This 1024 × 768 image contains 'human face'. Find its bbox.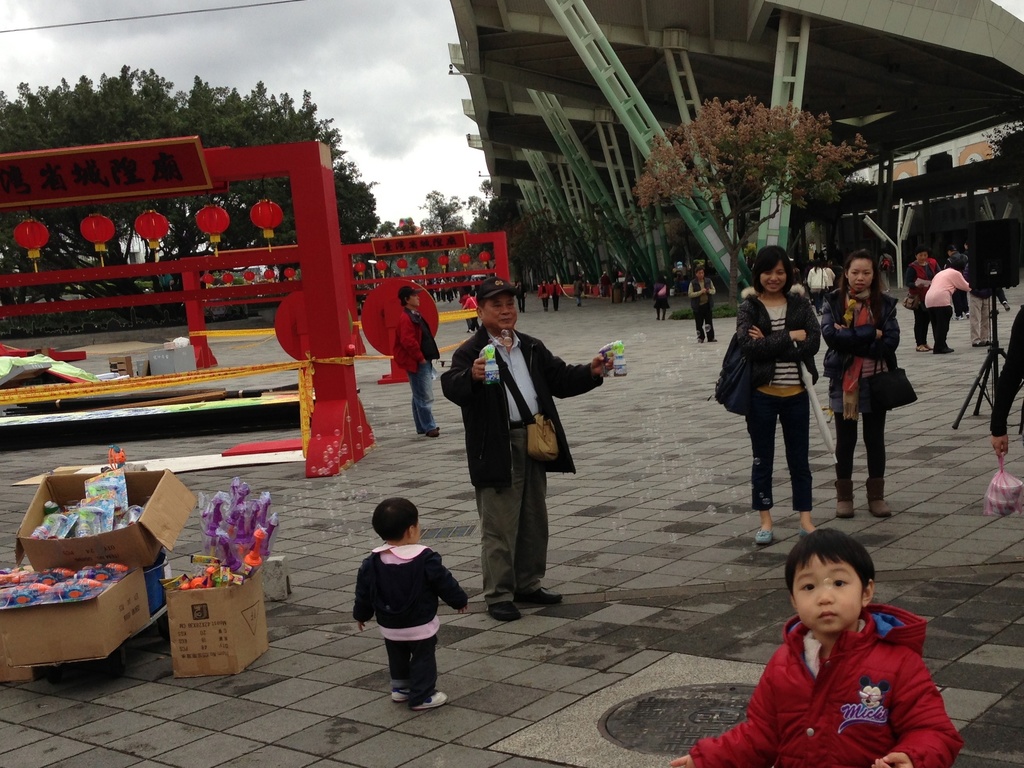
408/294/419/309.
